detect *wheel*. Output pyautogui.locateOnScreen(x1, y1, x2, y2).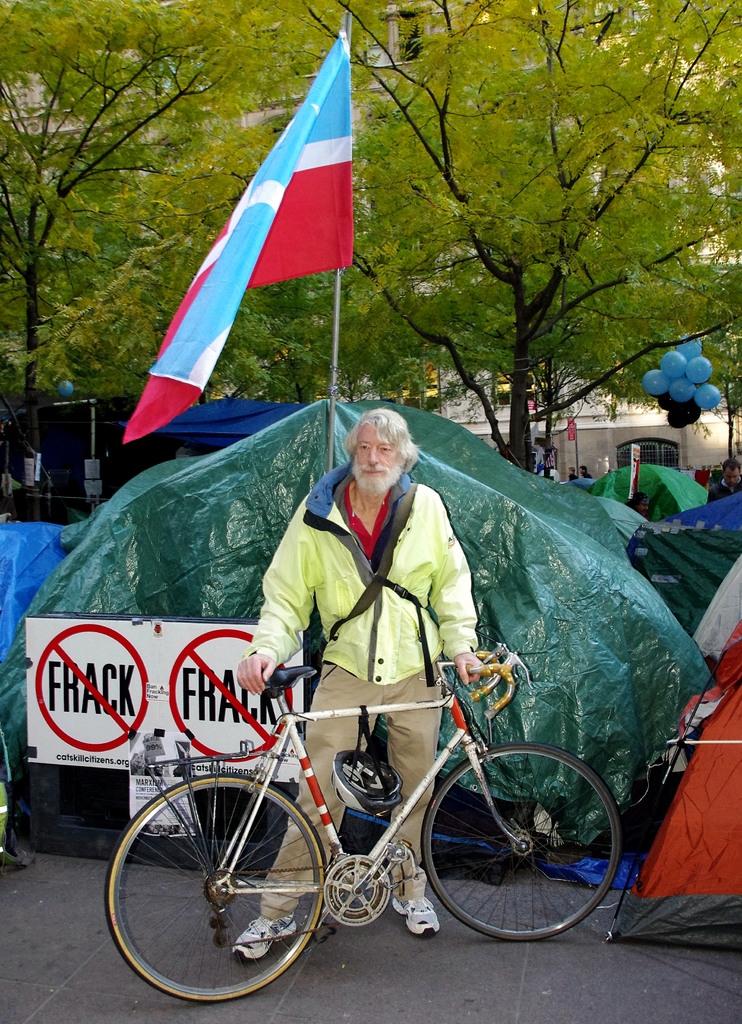
pyautogui.locateOnScreen(108, 773, 325, 1002).
